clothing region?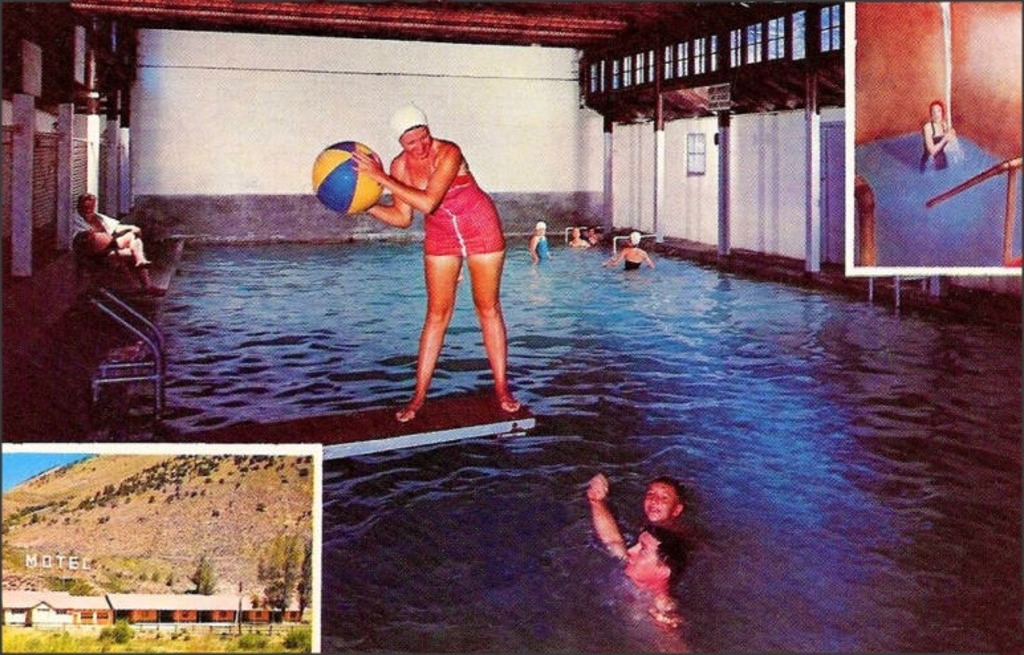
crop(617, 256, 645, 276)
